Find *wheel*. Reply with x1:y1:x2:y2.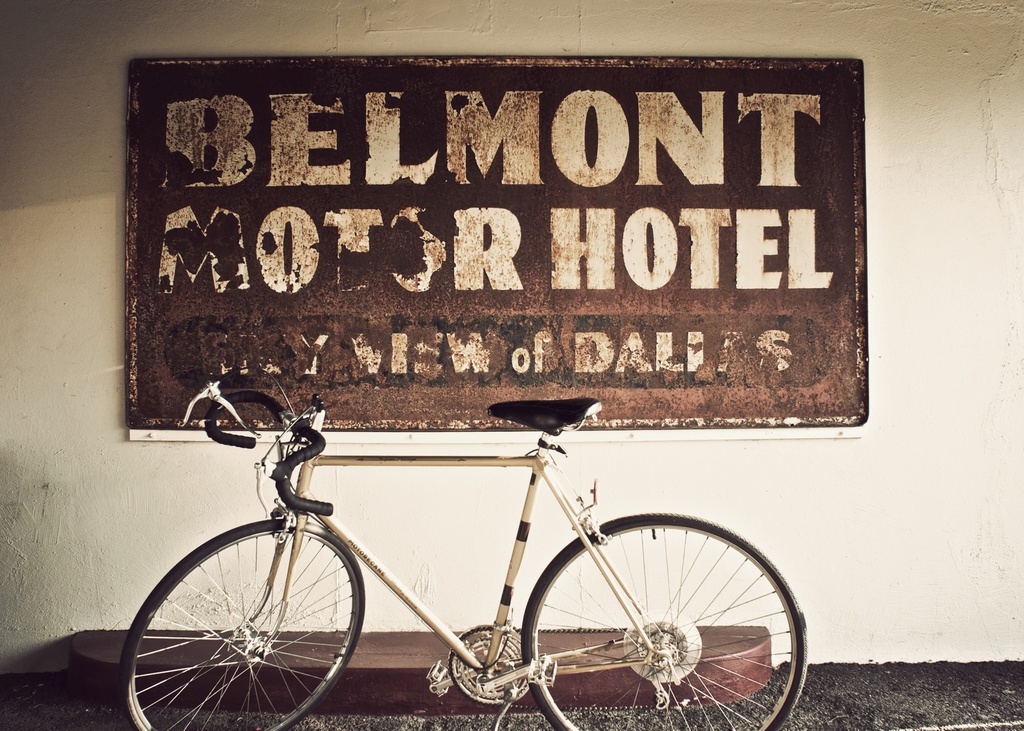
119:524:367:730.
